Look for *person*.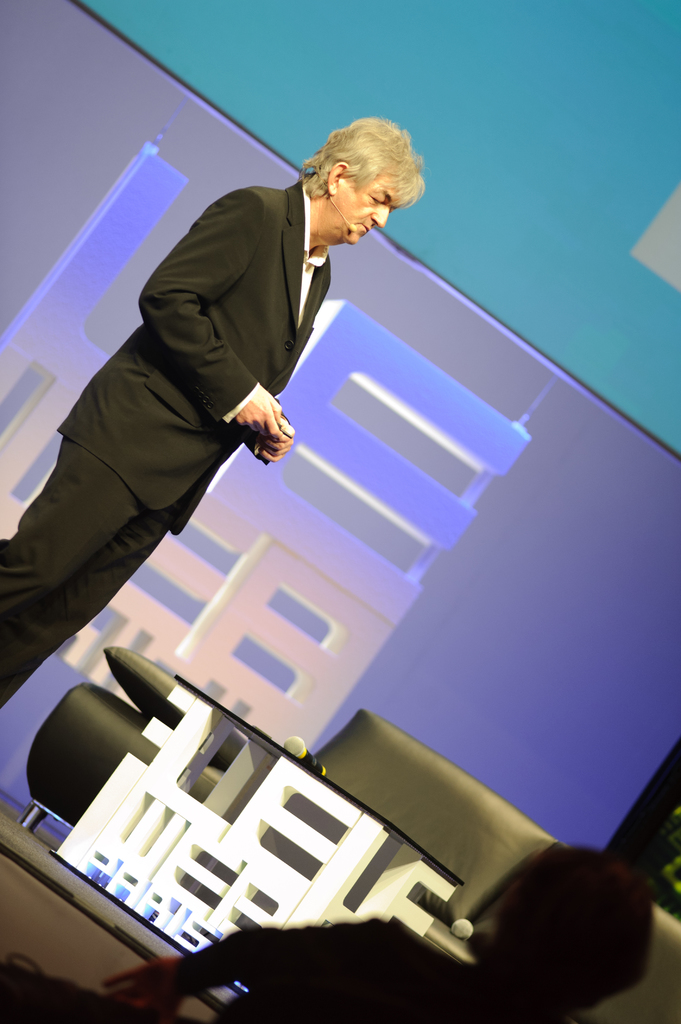
Found: (x1=52, y1=139, x2=453, y2=818).
